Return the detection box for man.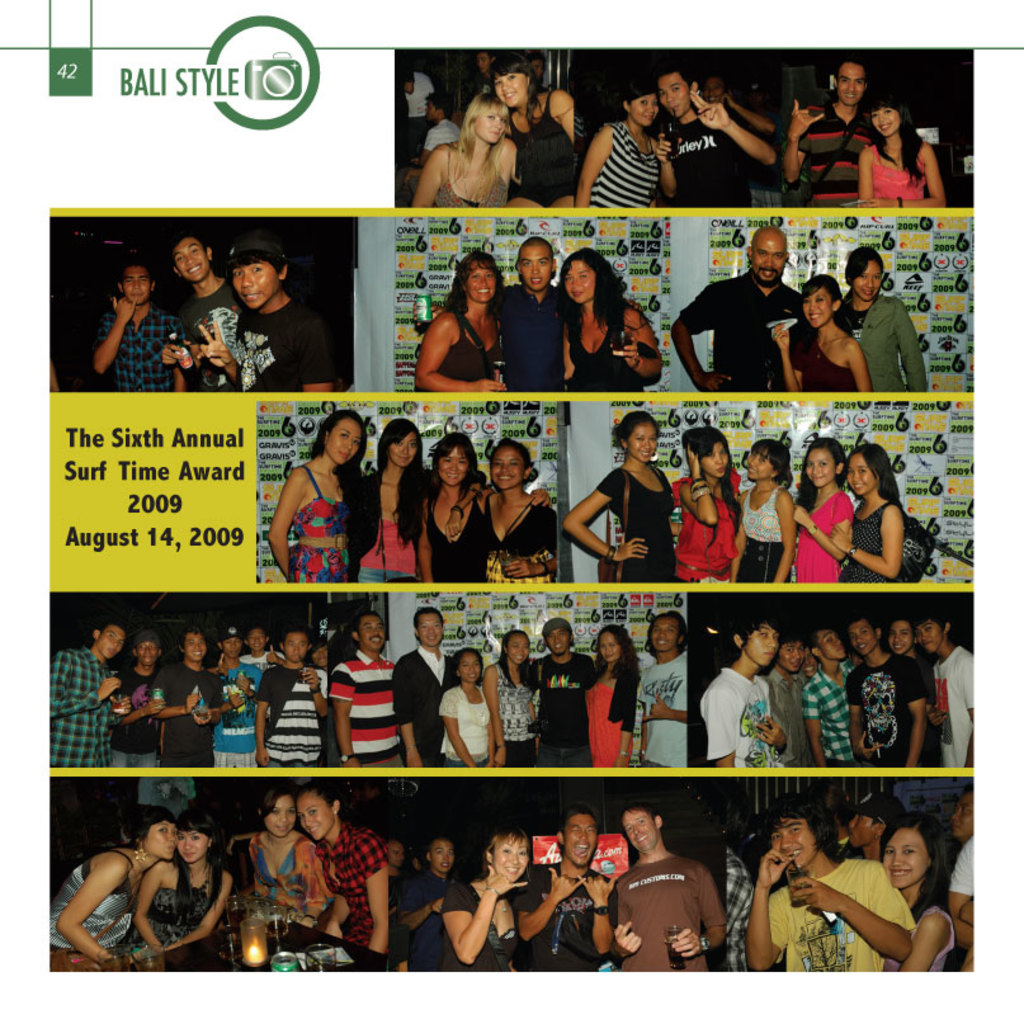
[x1=746, y1=791, x2=921, y2=972].
